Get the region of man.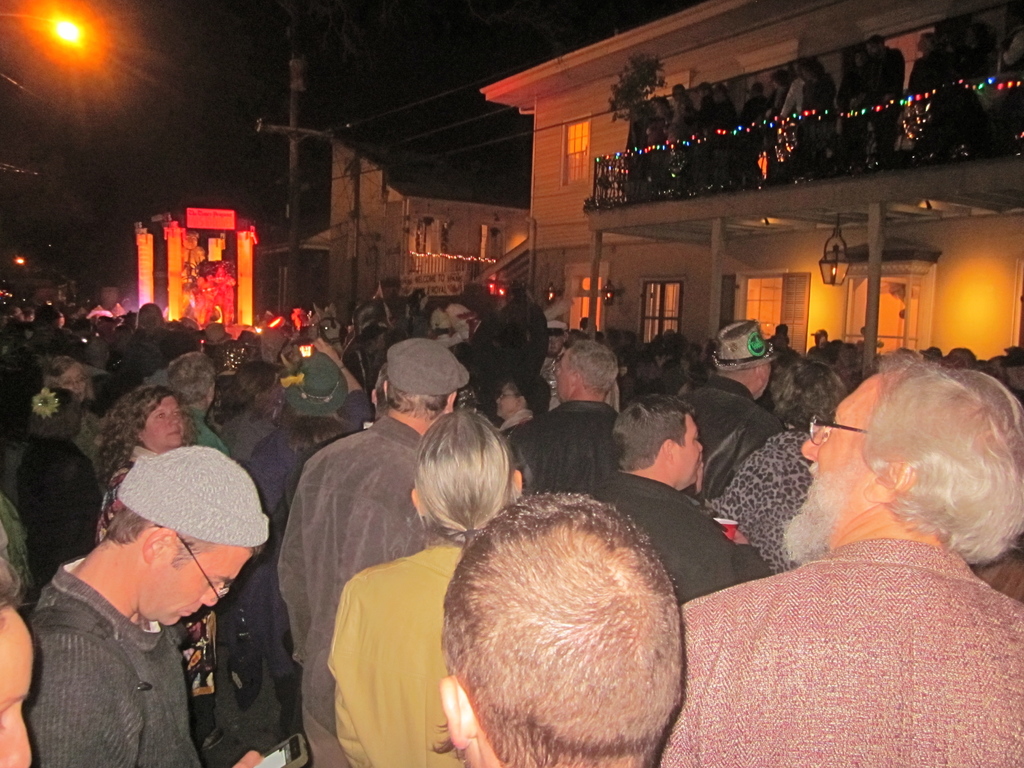
[left=272, top=336, right=477, bottom=767].
